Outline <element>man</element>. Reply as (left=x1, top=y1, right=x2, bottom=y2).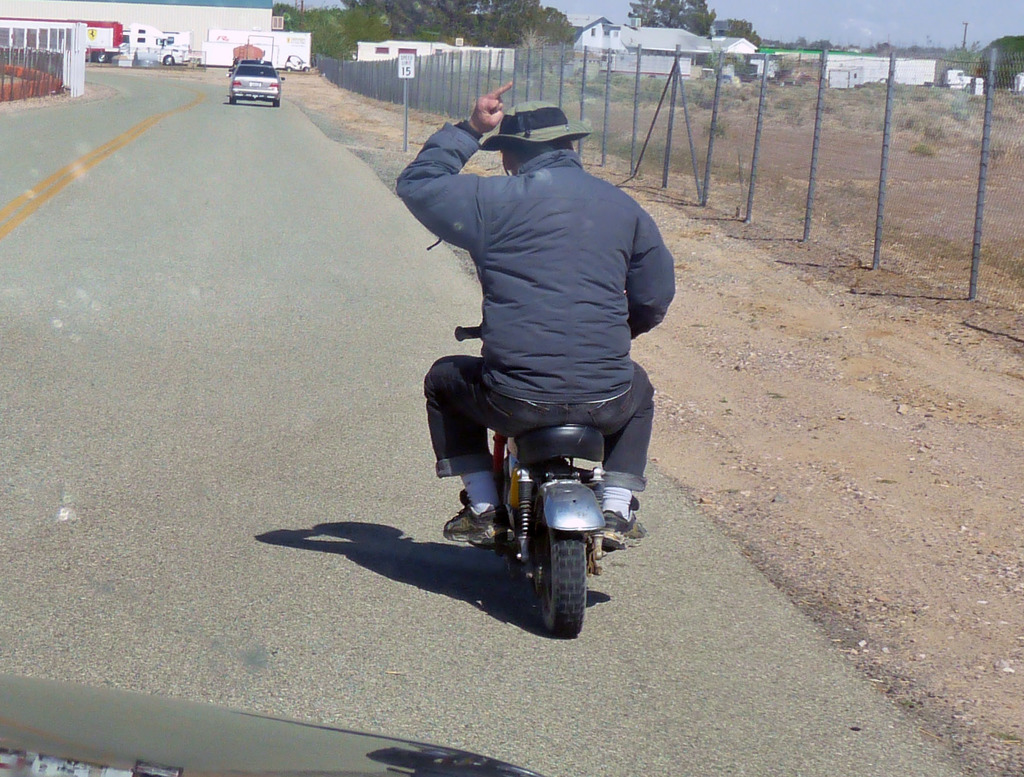
(left=376, top=77, right=680, bottom=614).
